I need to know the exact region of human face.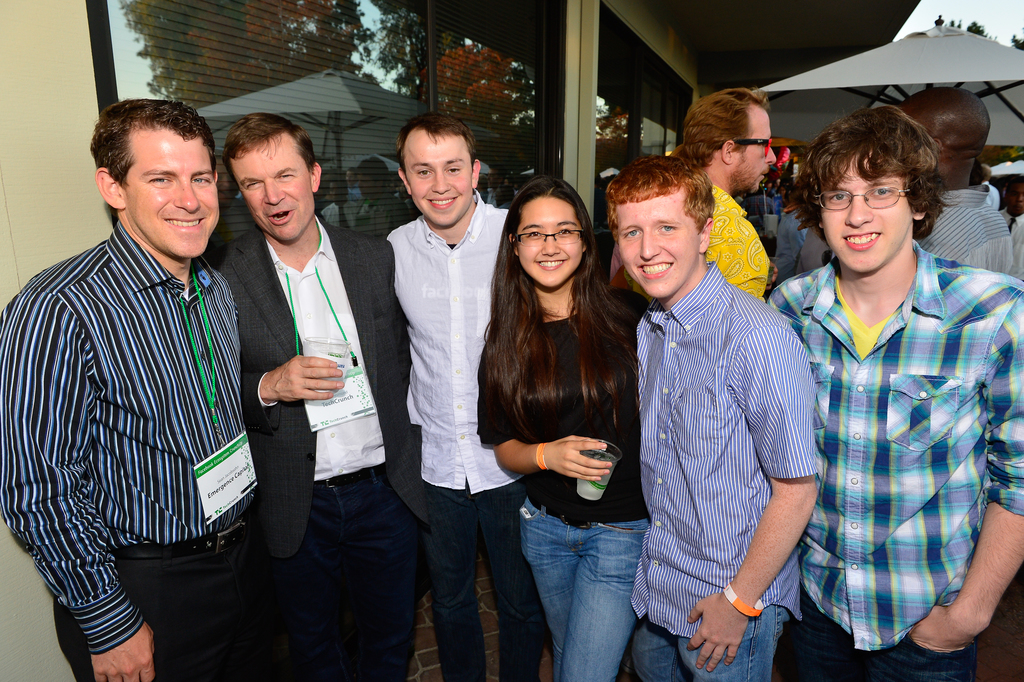
Region: region(514, 197, 581, 292).
